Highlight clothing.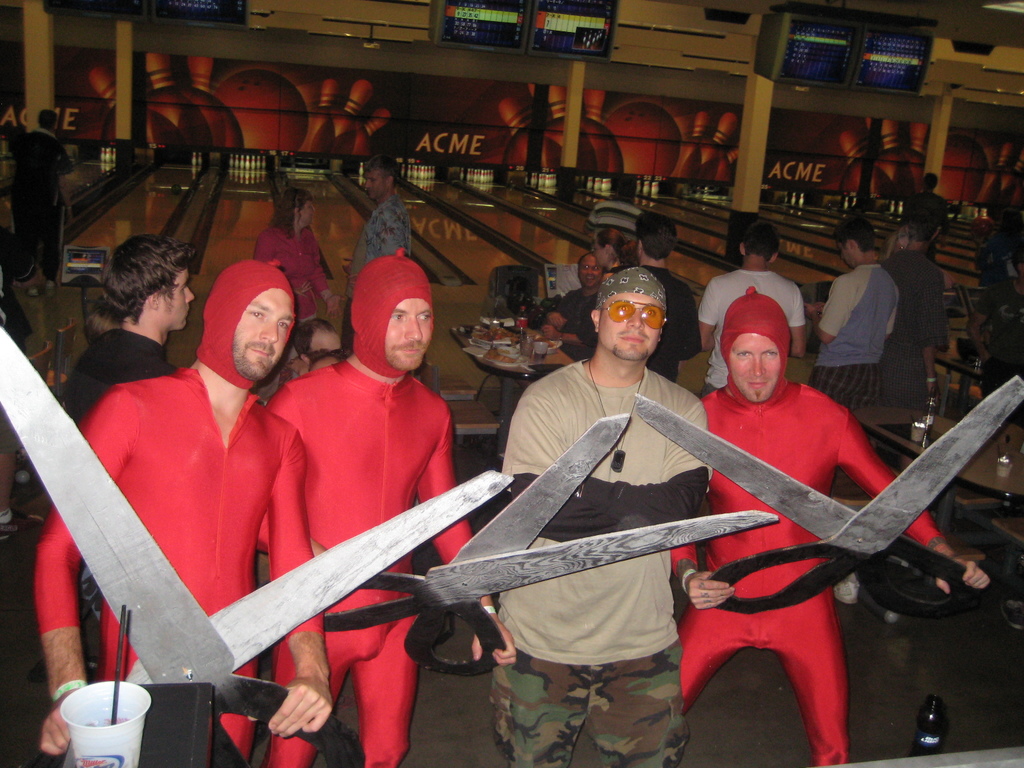
Highlighted region: [x1=262, y1=221, x2=339, y2=318].
